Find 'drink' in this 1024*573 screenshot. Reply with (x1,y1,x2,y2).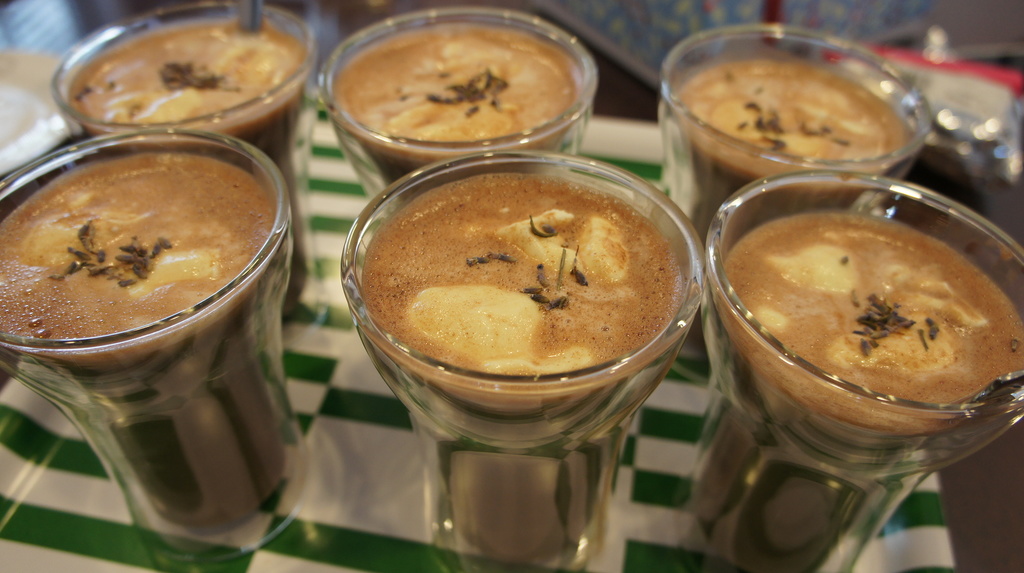
(63,20,309,314).
